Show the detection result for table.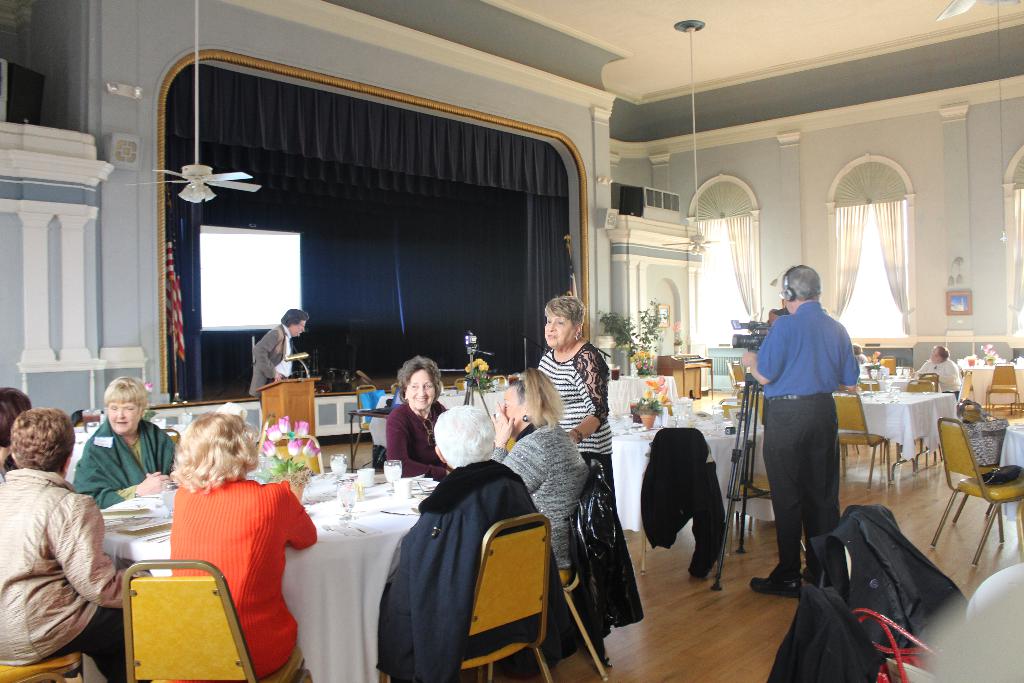
x1=998, y1=423, x2=1023, y2=523.
